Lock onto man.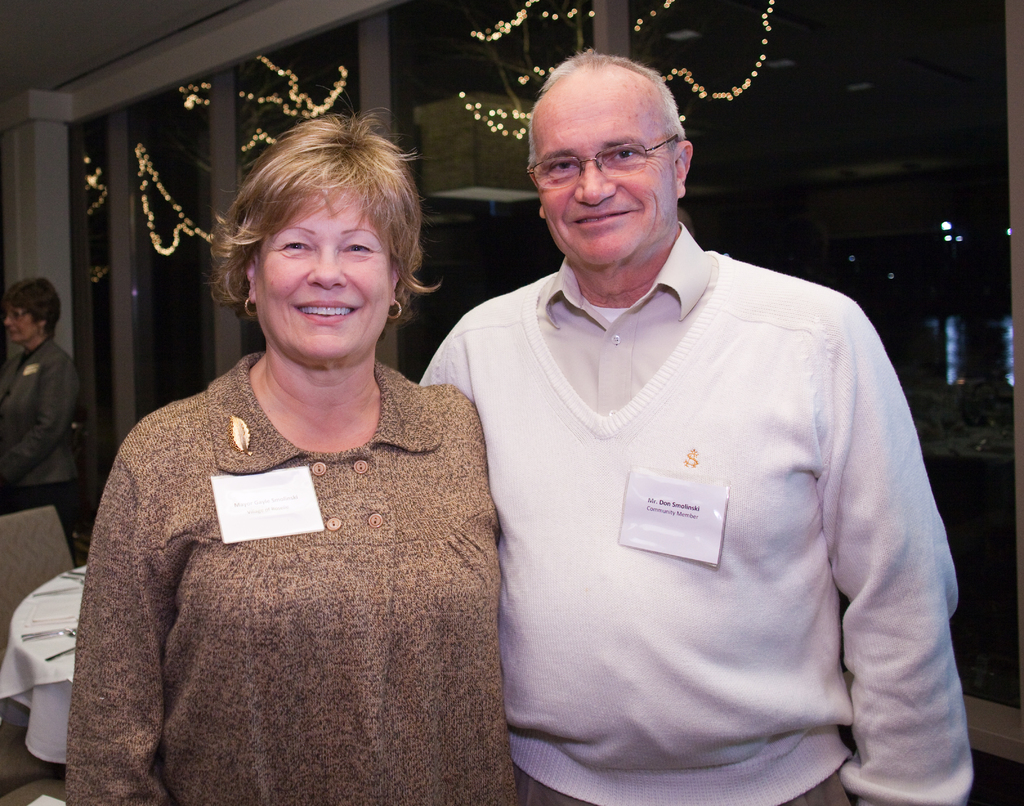
Locked: pyautogui.locateOnScreen(418, 47, 964, 785).
